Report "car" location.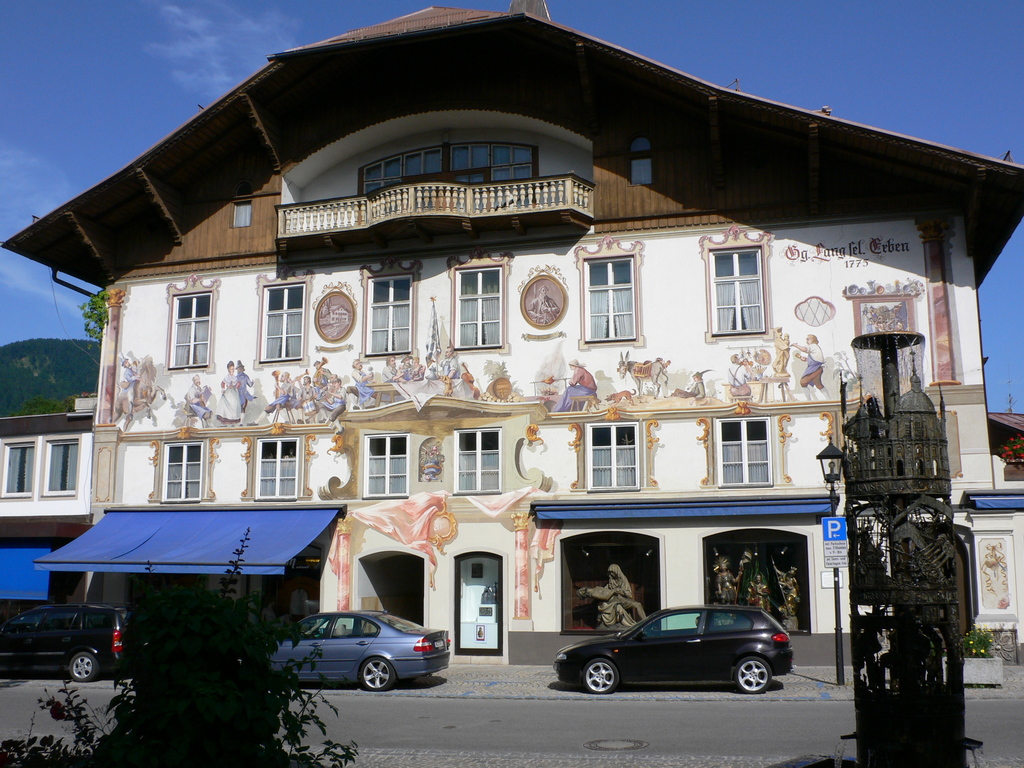
Report: bbox=[0, 600, 131, 682].
